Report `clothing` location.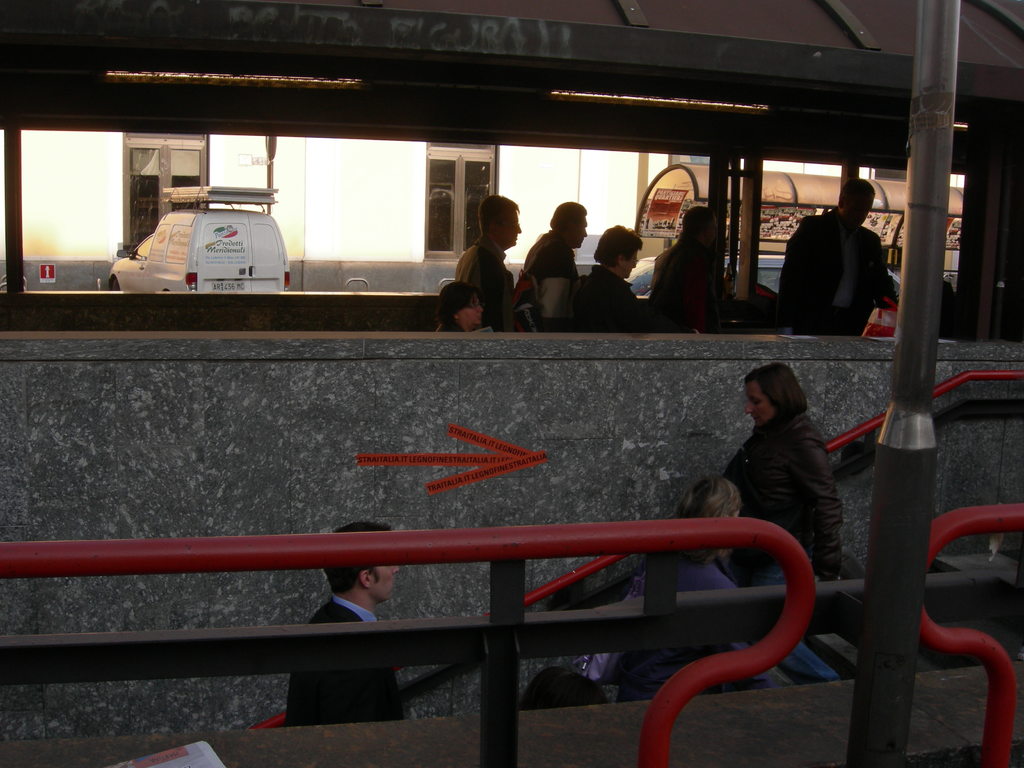
Report: <region>524, 227, 582, 332</region>.
